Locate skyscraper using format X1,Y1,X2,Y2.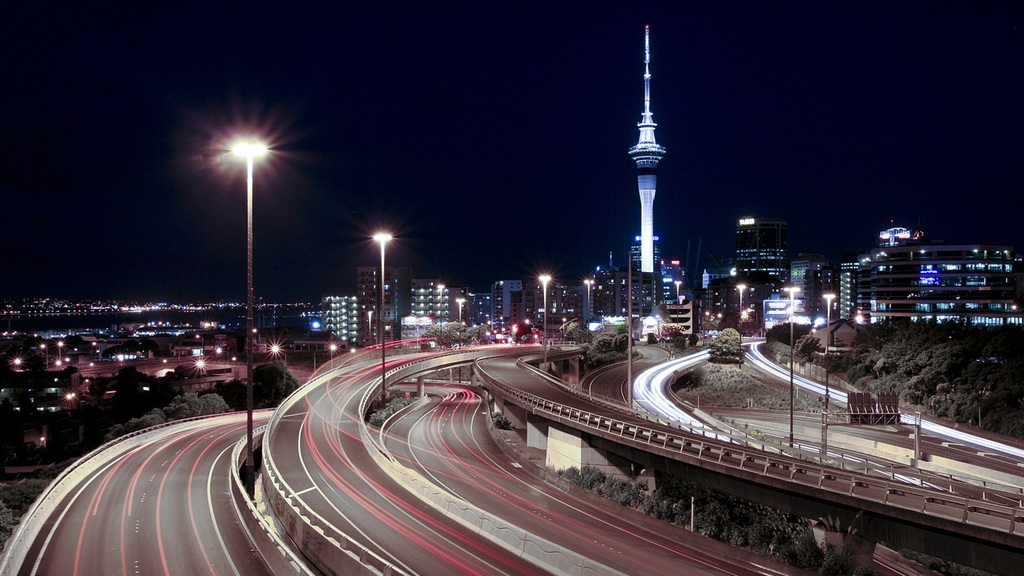
875,231,1009,313.
